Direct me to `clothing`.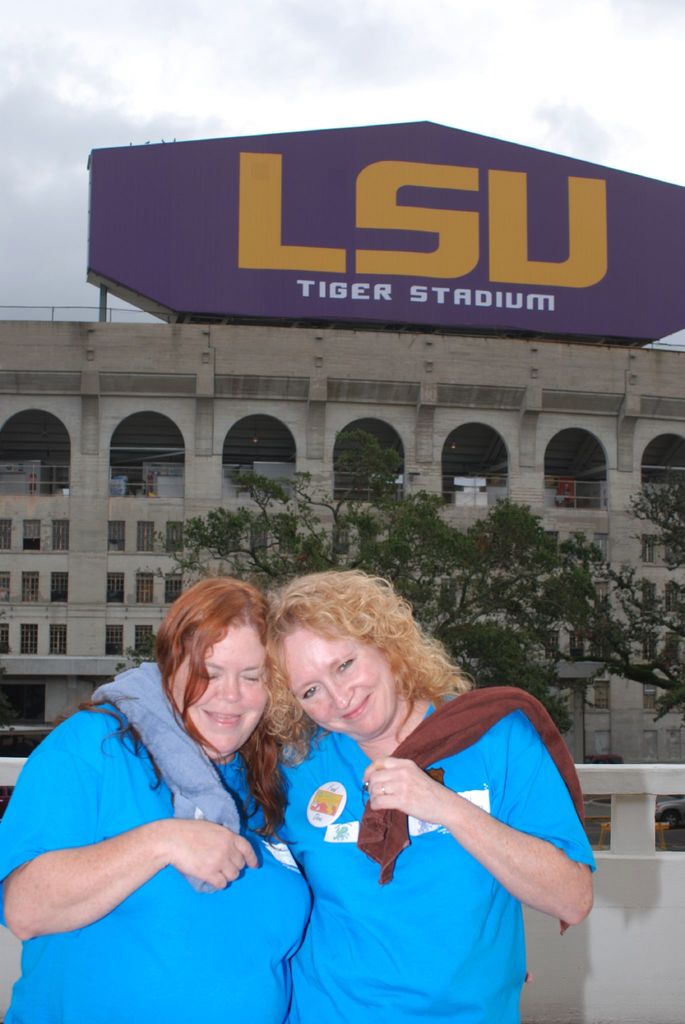
Direction: 0 660 318 1023.
